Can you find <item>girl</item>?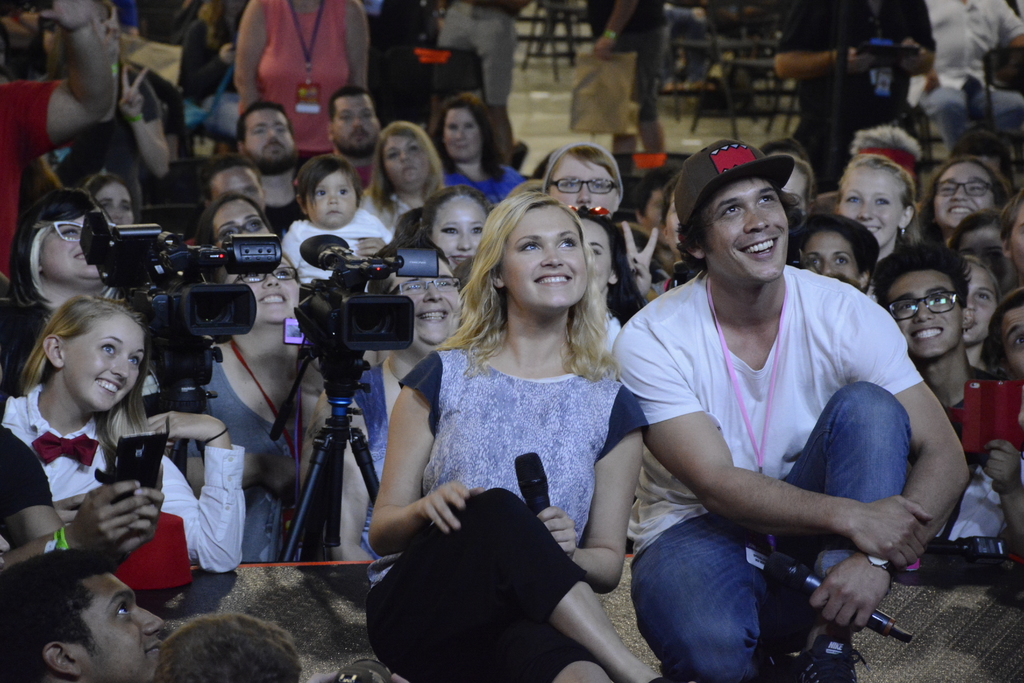
Yes, bounding box: (83,171,137,227).
